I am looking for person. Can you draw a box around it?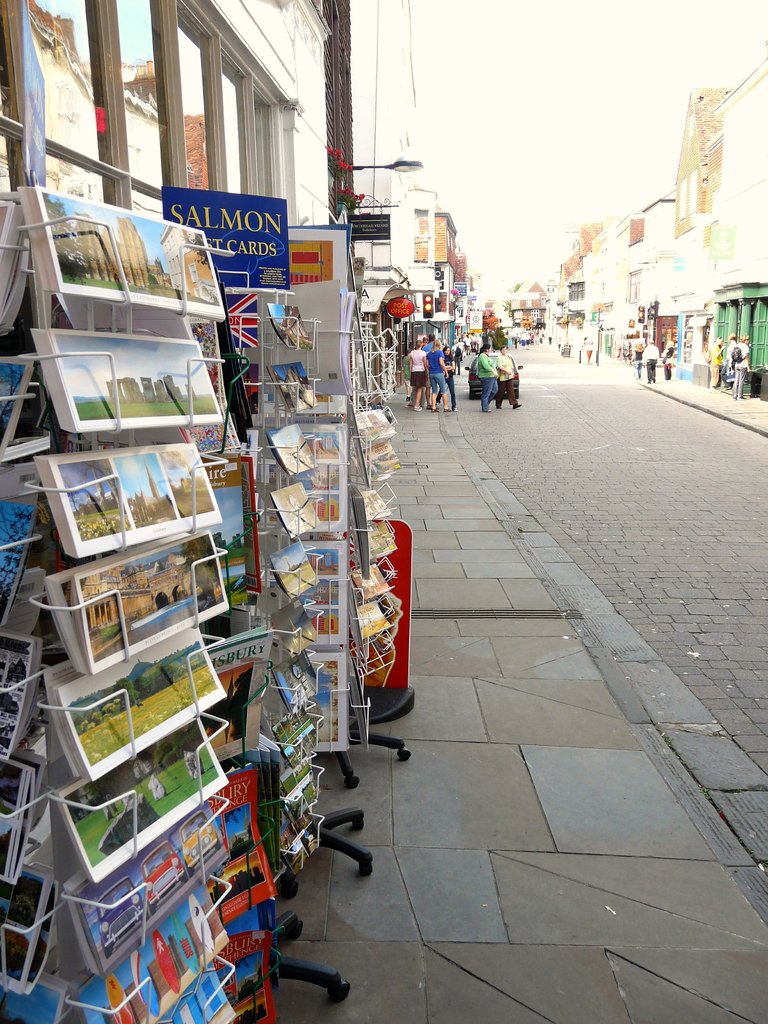
Sure, the bounding box is select_region(709, 335, 723, 388).
